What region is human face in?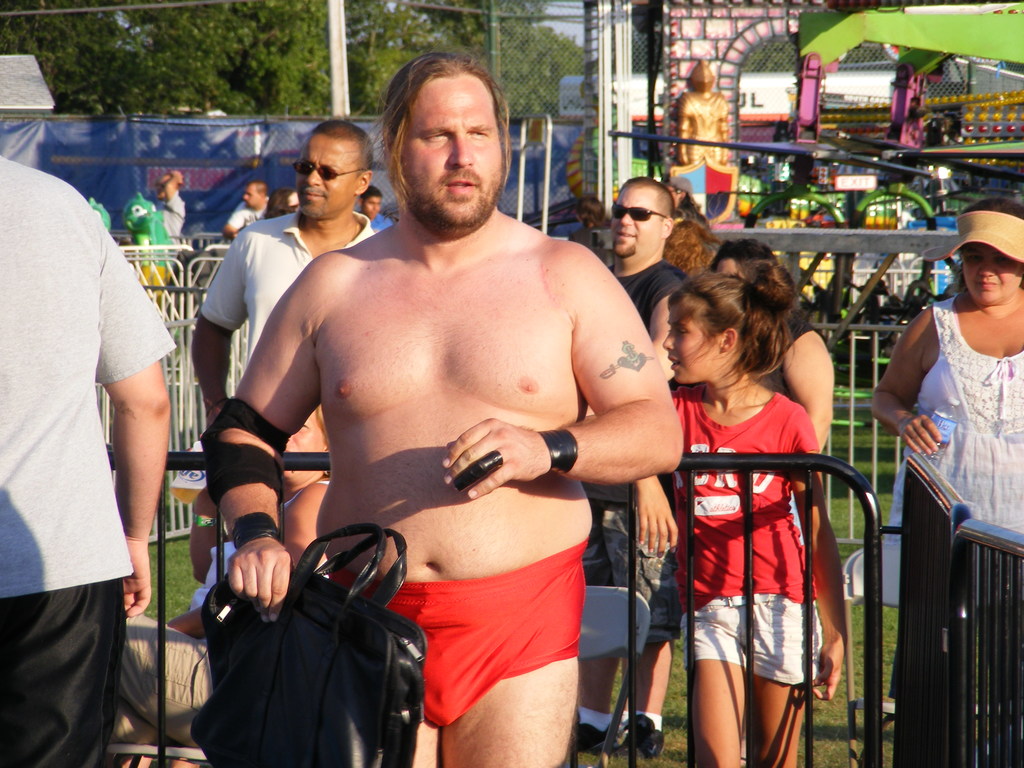
bbox=[660, 294, 723, 386].
